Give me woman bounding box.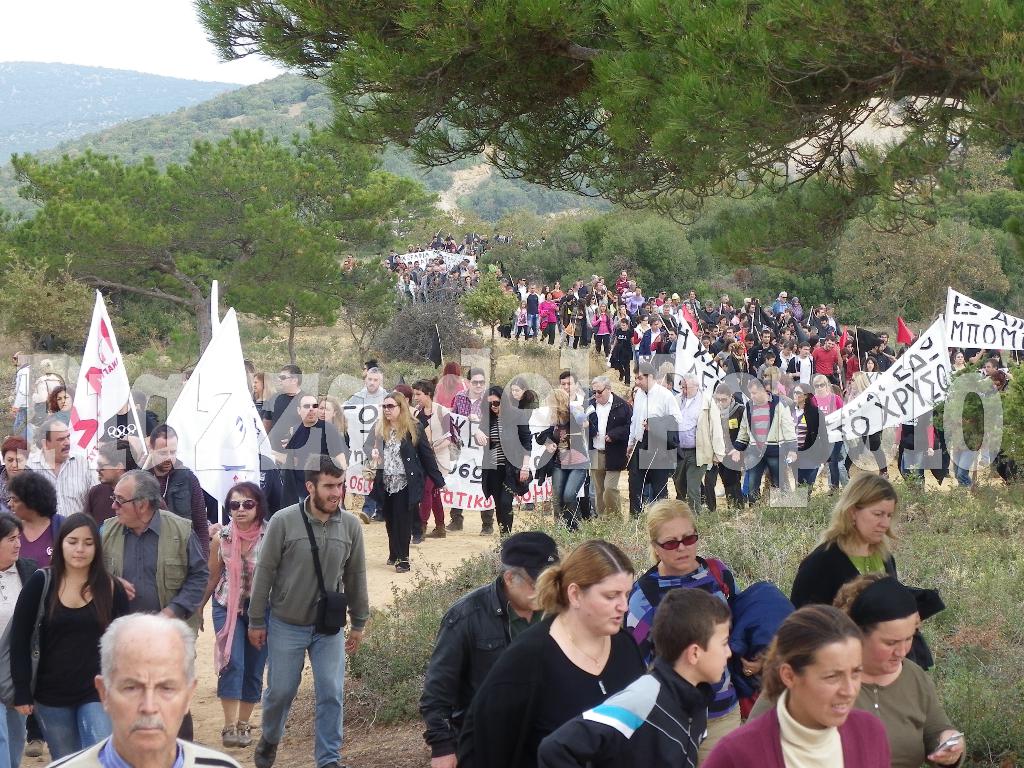
[784,383,824,507].
